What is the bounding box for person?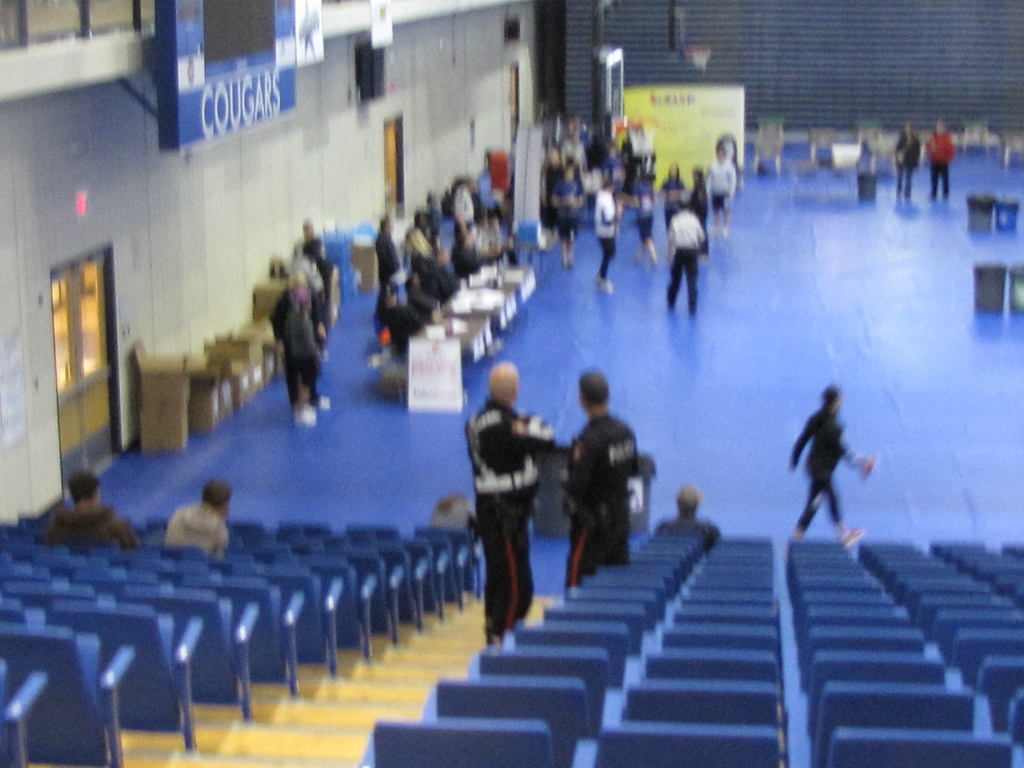
rect(36, 468, 129, 553).
